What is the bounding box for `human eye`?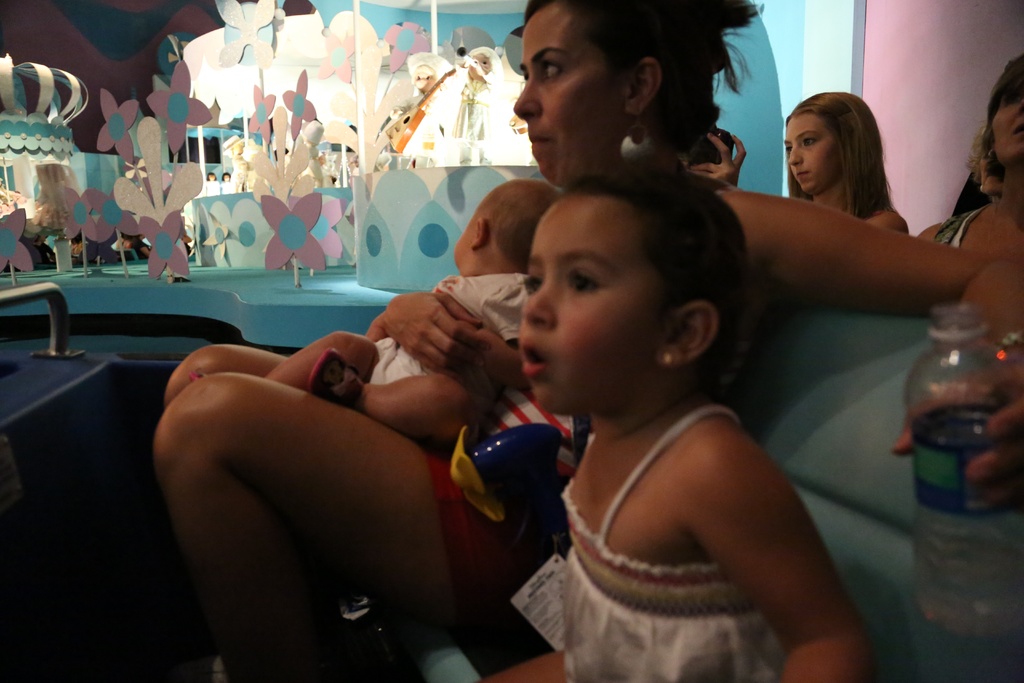
[x1=519, y1=270, x2=550, y2=299].
